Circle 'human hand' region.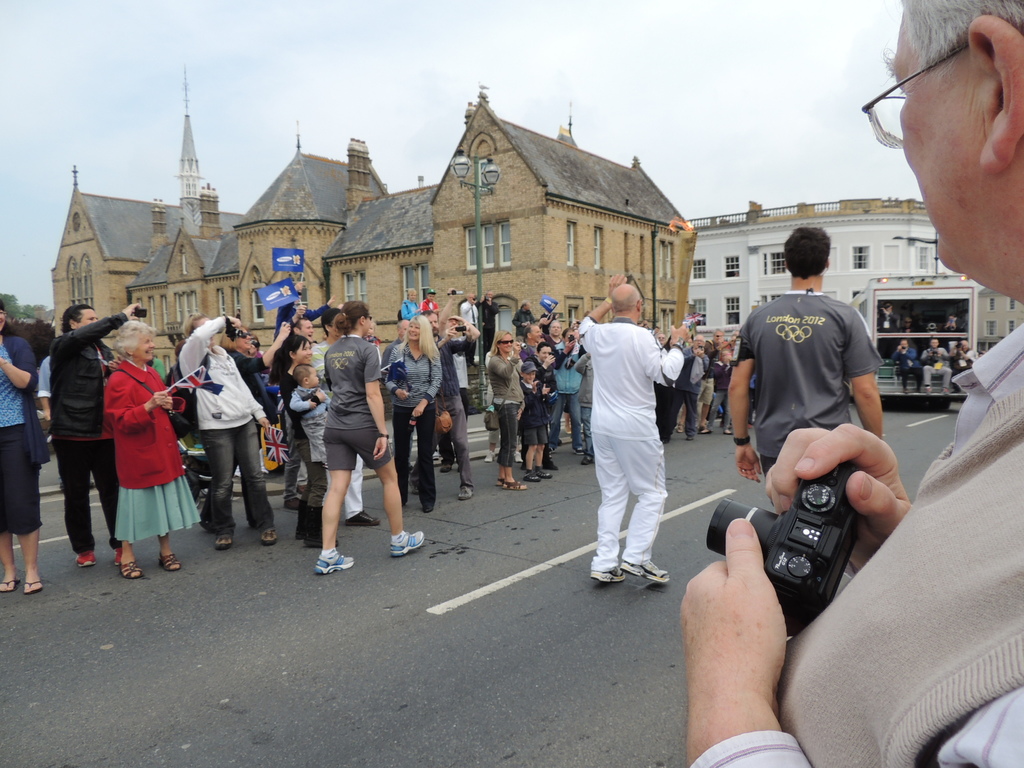
Region: Rect(443, 324, 458, 338).
